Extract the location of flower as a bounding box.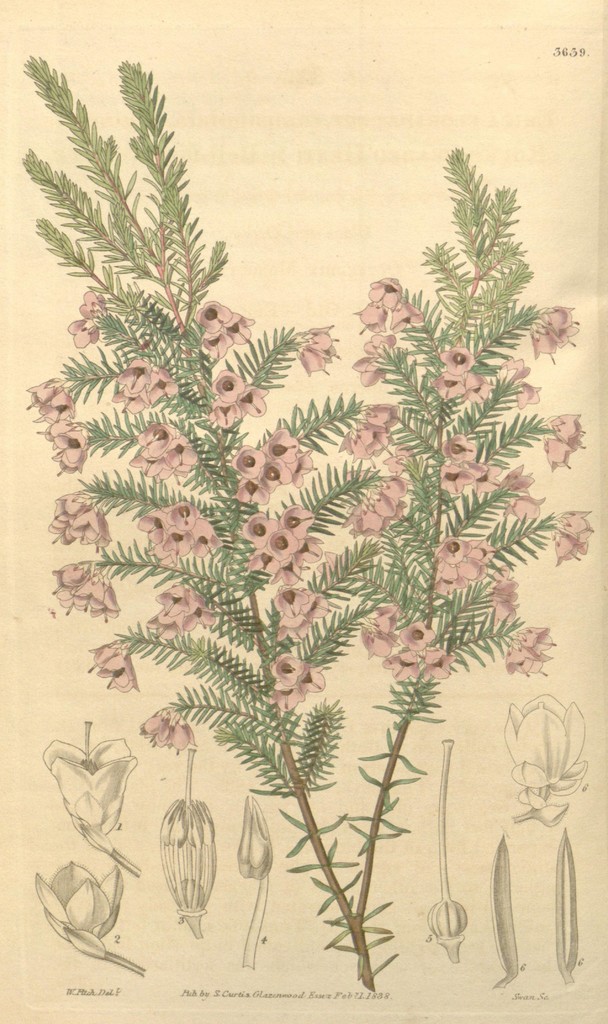
(left=43, top=717, right=134, bottom=838).
